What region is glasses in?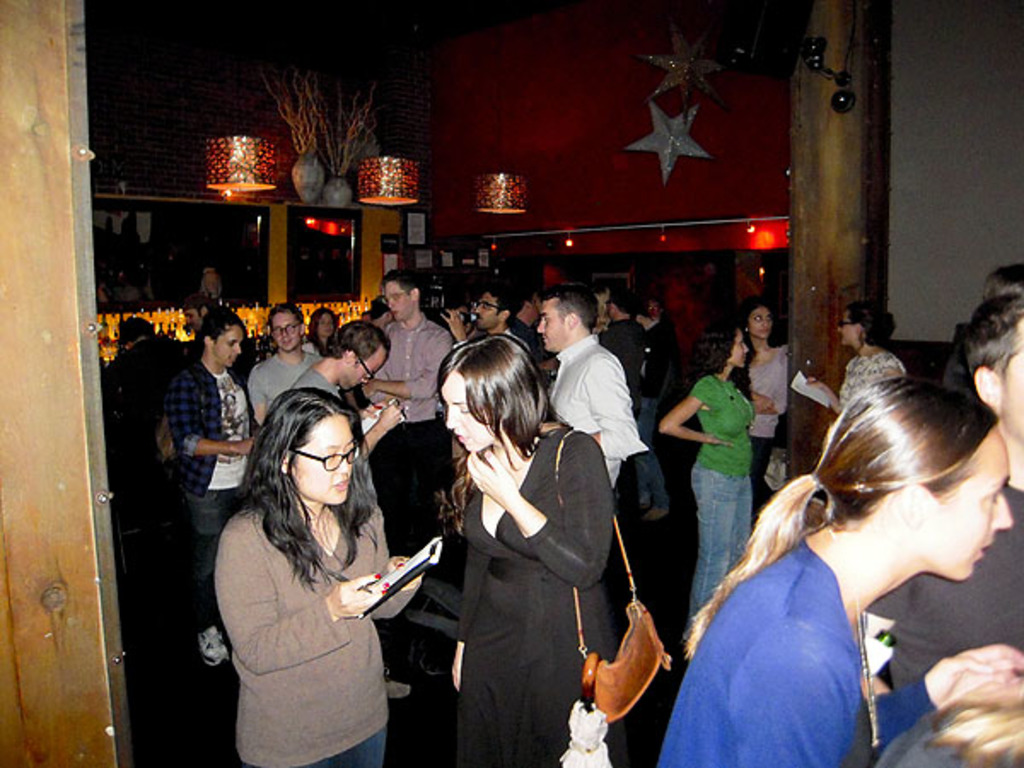
locate(476, 300, 505, 312).
